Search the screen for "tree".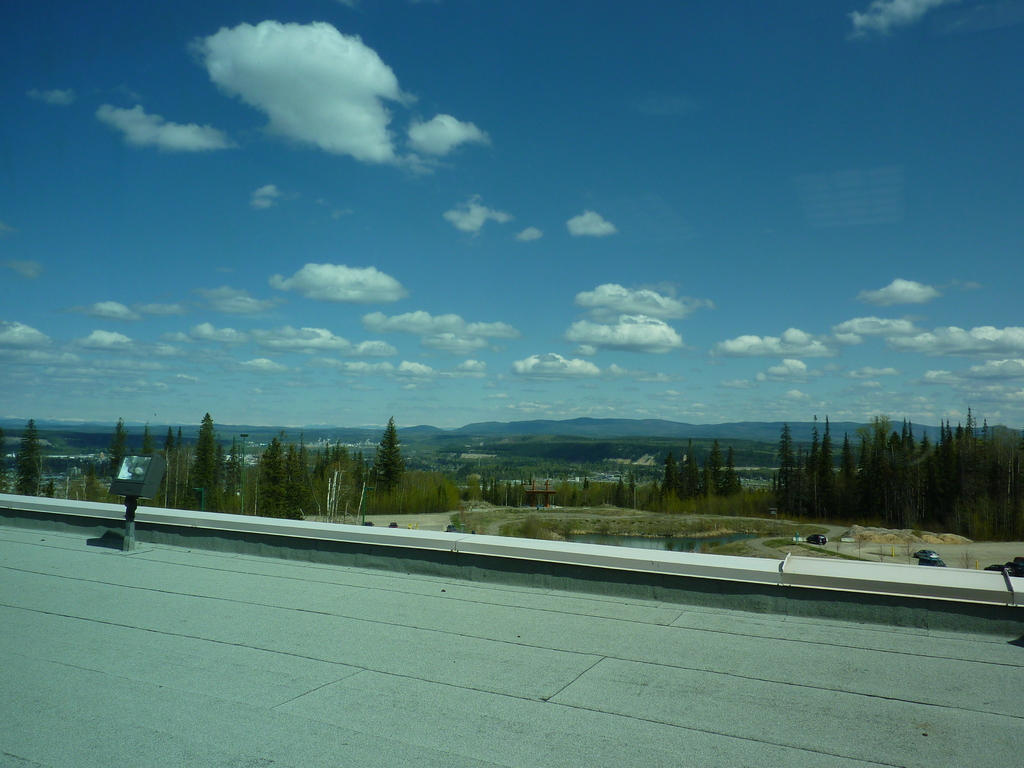
Found at x1=14, y1=418, x2=44, y2=496.
